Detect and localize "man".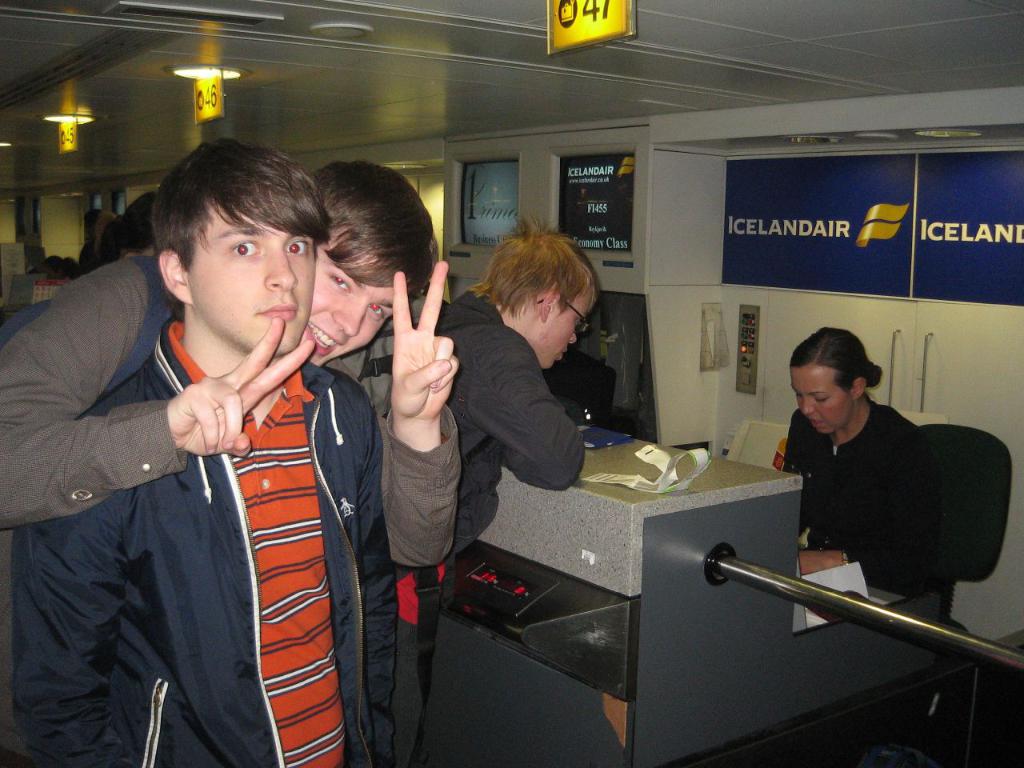
Localized at left=354, top=214, right=602, bottom=602.
